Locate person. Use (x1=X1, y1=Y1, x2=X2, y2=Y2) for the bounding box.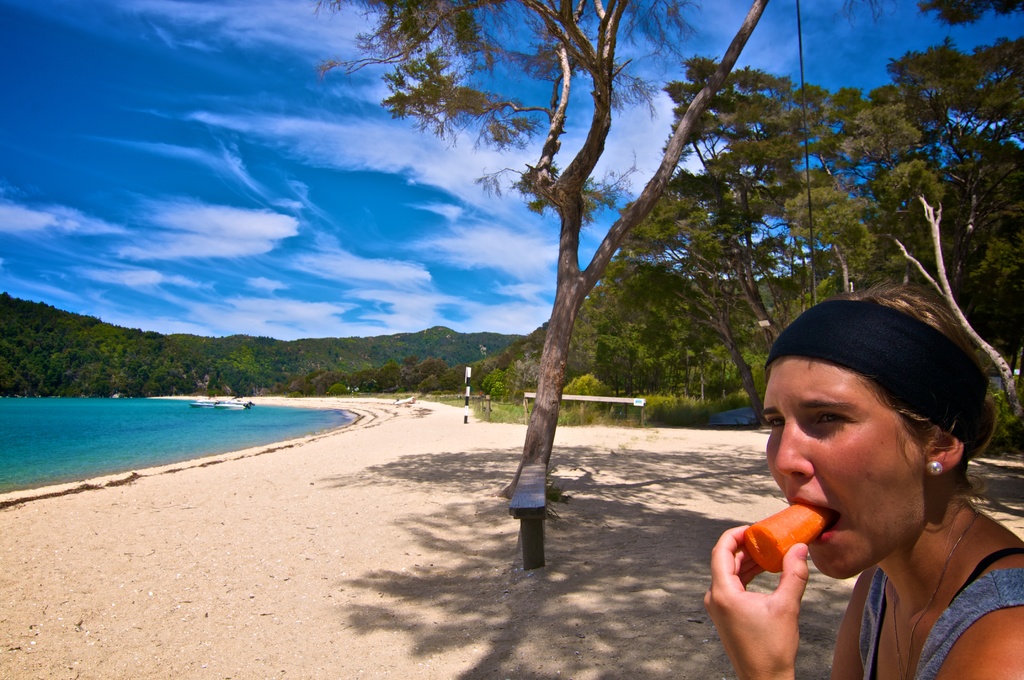
(x1=721, y1=271, x2=1021, y2=679).
